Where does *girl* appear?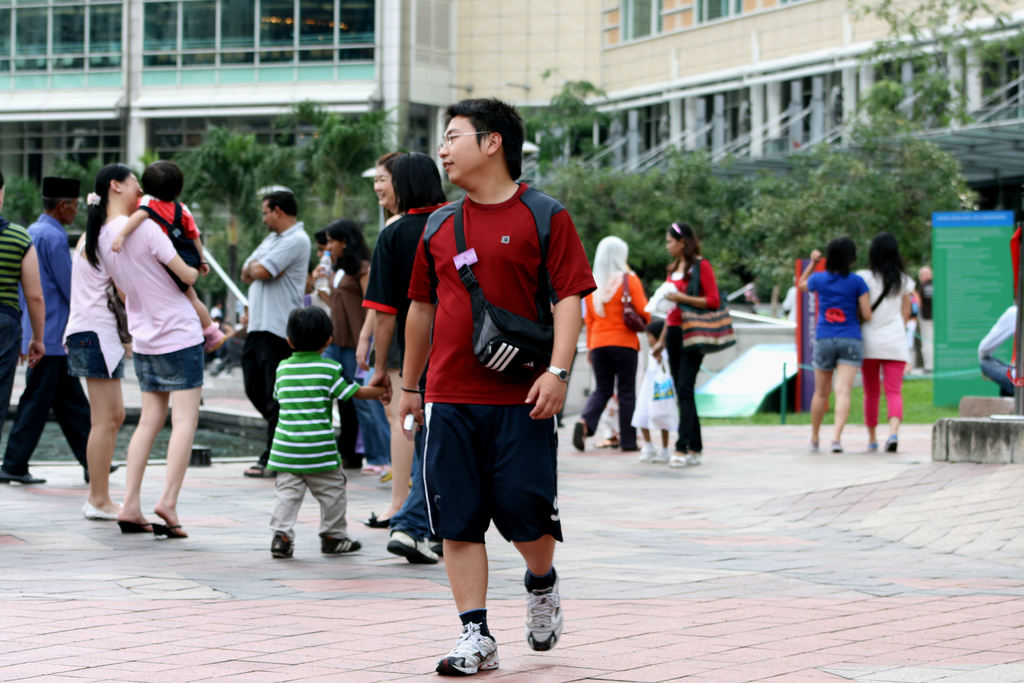
Appears at x1=61, y1=234, x2=131, y2=516.
